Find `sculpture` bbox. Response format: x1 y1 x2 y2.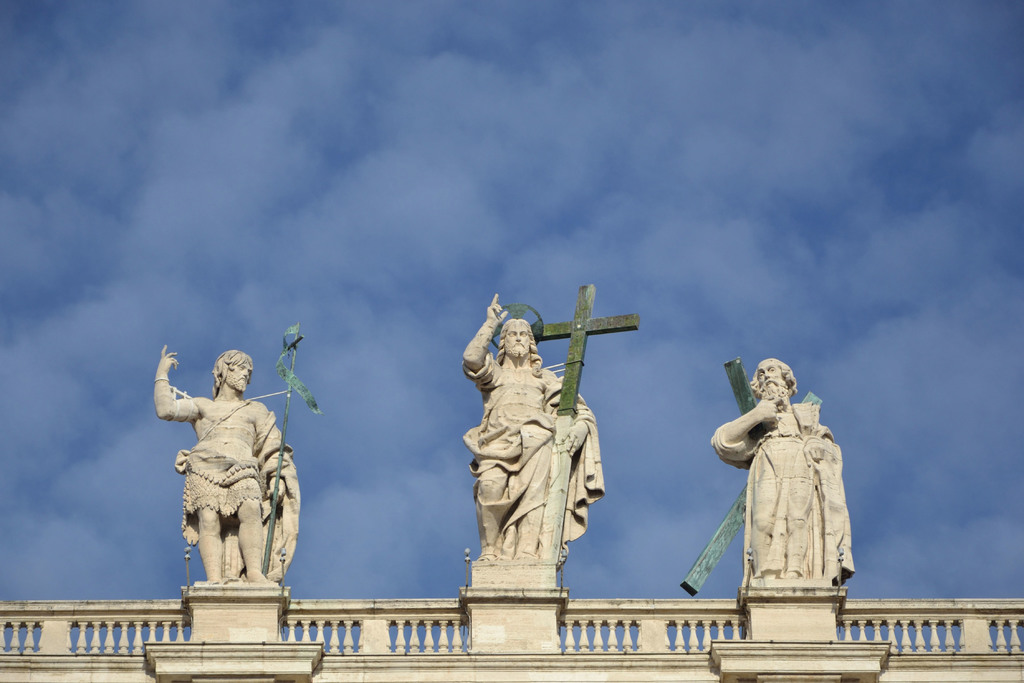
143 347 305 590.
